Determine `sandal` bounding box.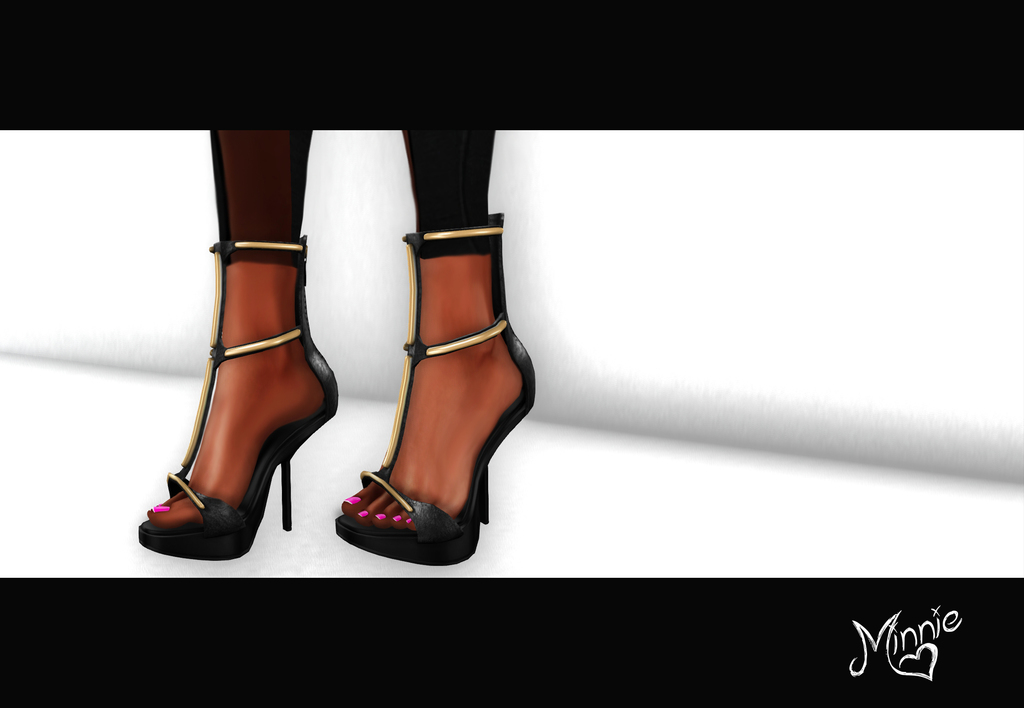
Determined: {"x1": 133, "y1": 250, "x2": 340, "y2": 556}.
